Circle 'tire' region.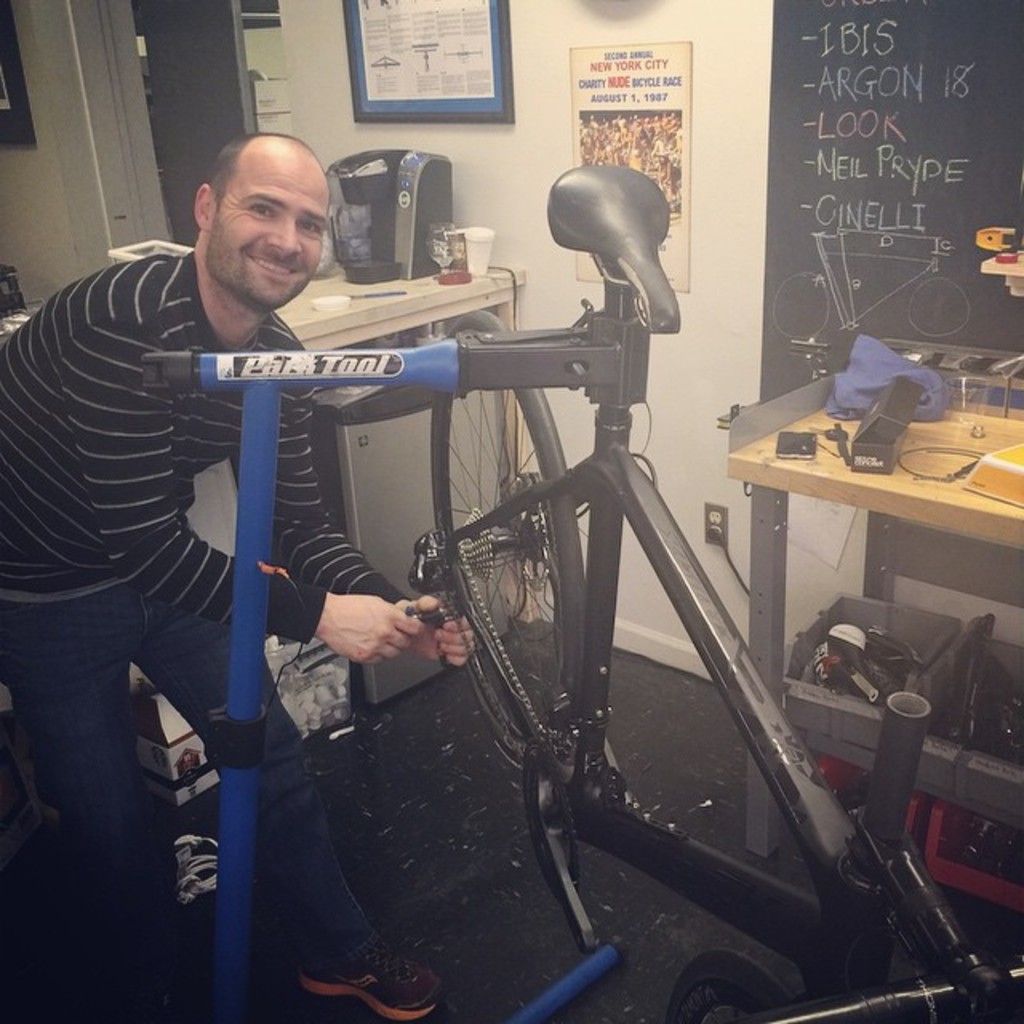
Region: l=907, t=275, r=971, b=338.
